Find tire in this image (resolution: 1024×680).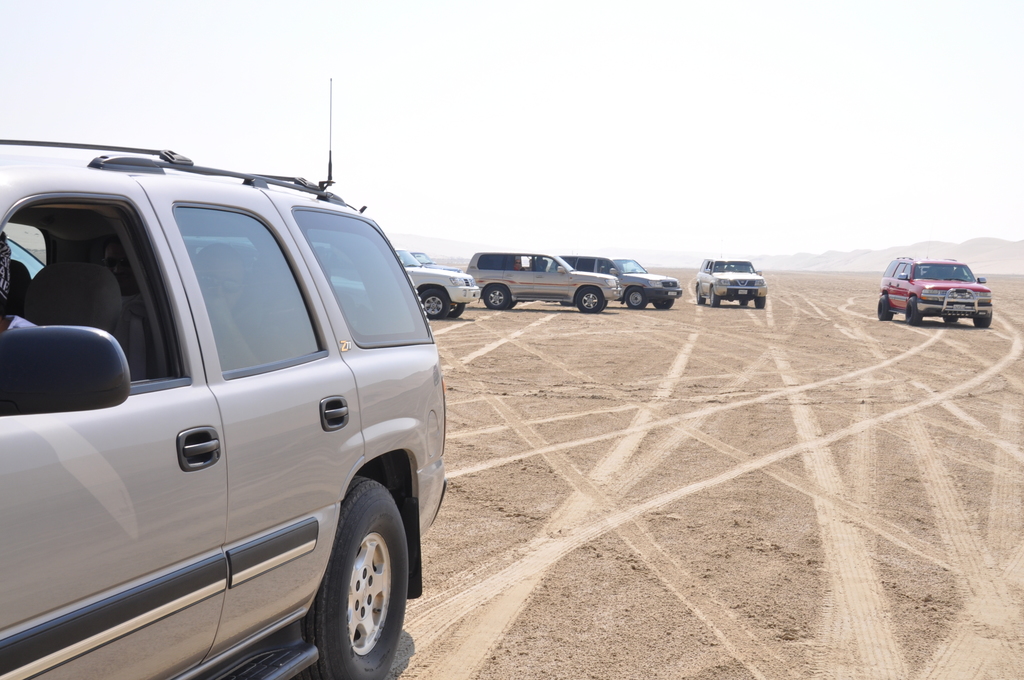
box=[695, 286, 710, 306].
